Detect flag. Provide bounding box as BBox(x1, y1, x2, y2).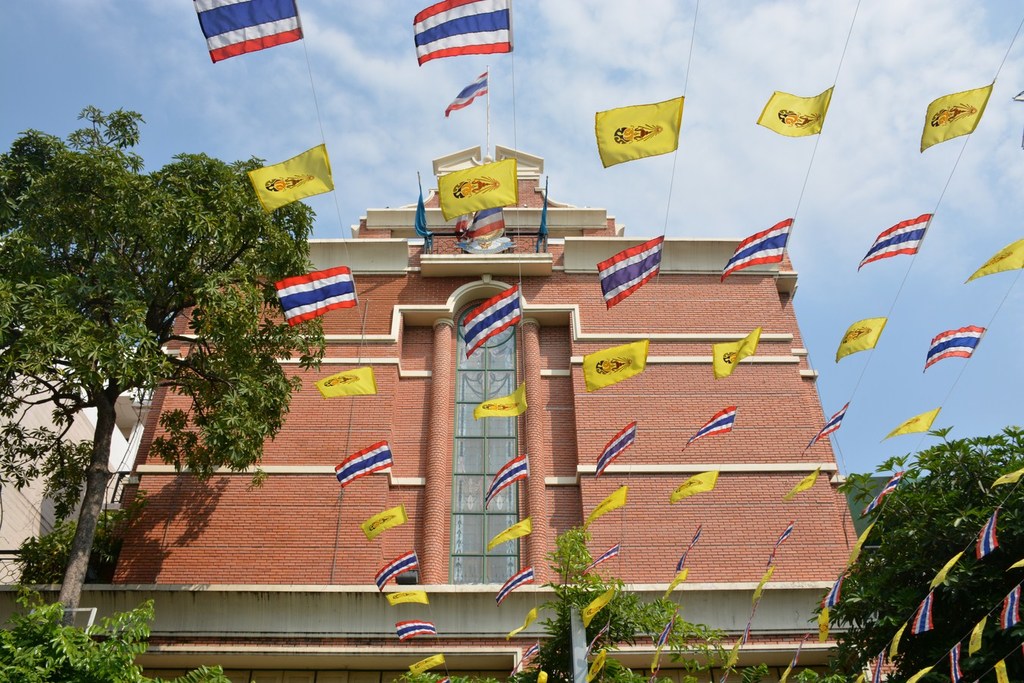
BBox(319, 363, 385, 402).
